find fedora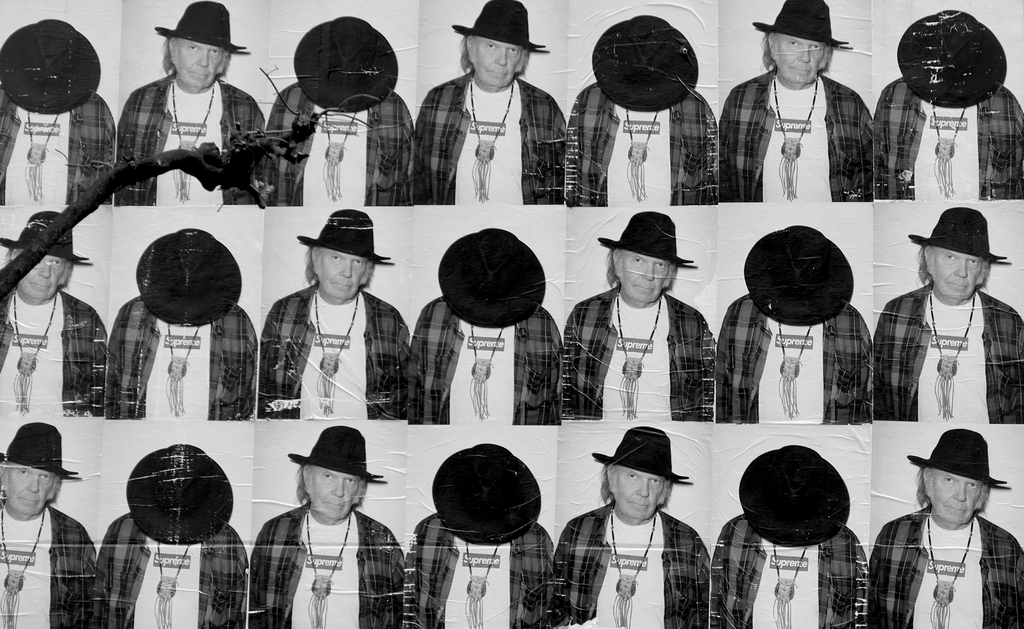
bbox=(0, 421, 73, 475)
